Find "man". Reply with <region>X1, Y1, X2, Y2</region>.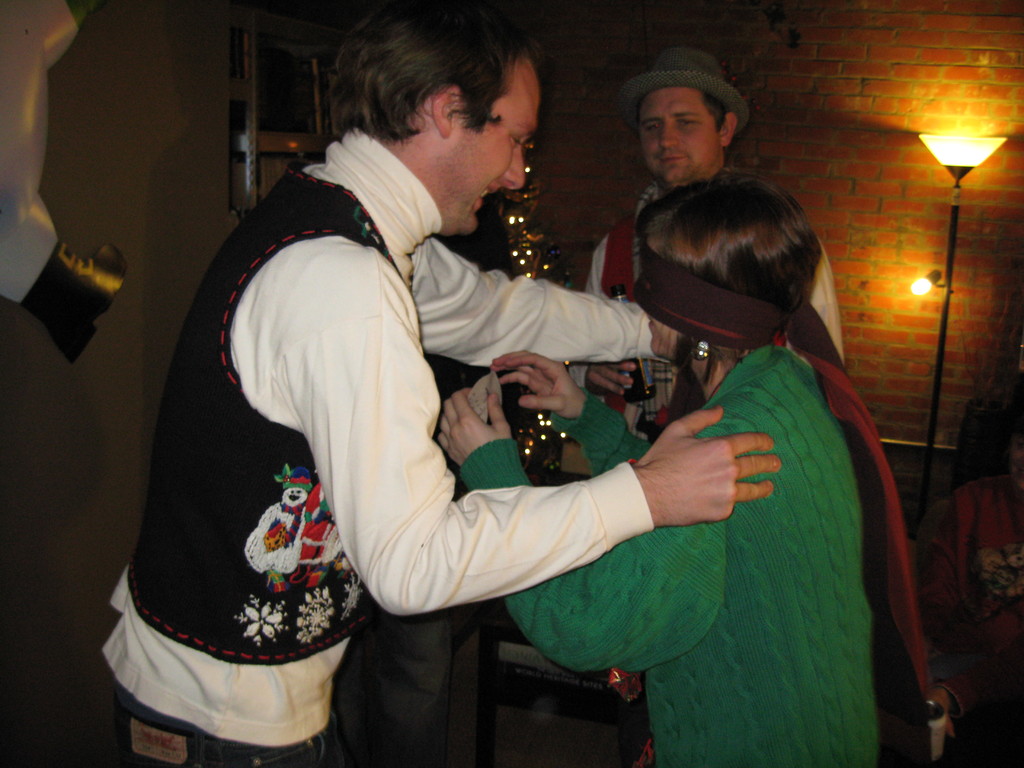
<region>171, 24, 804, 767</region>.
